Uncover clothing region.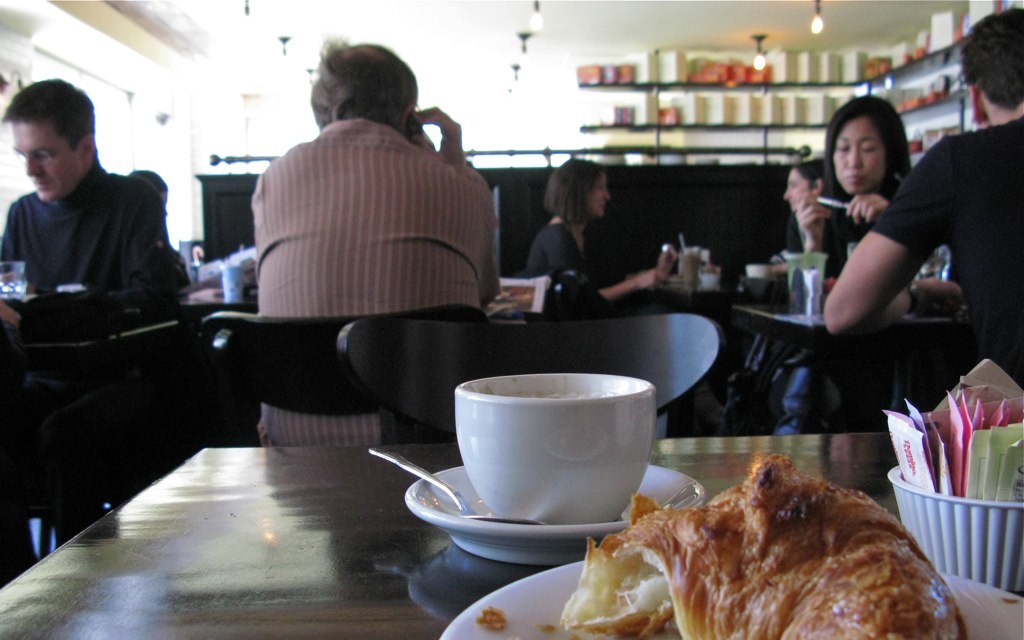
Uncovered: [x1=0, y1=132, x2=174, y2=318].
